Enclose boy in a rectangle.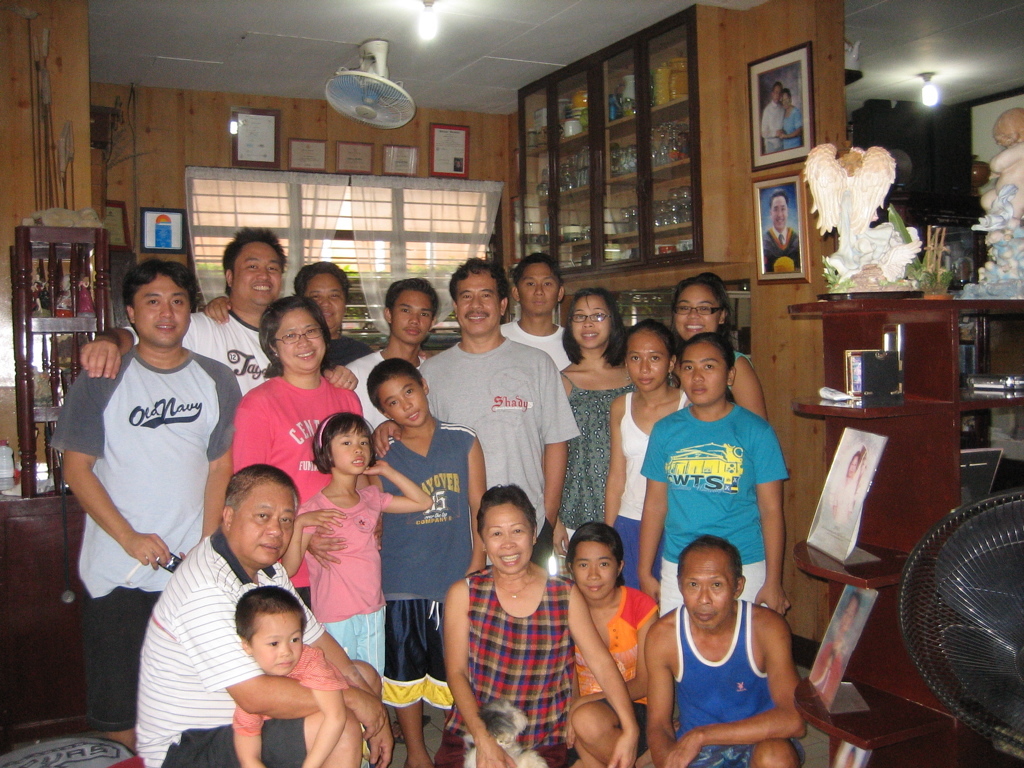
box(229, 580, 365, 767).
